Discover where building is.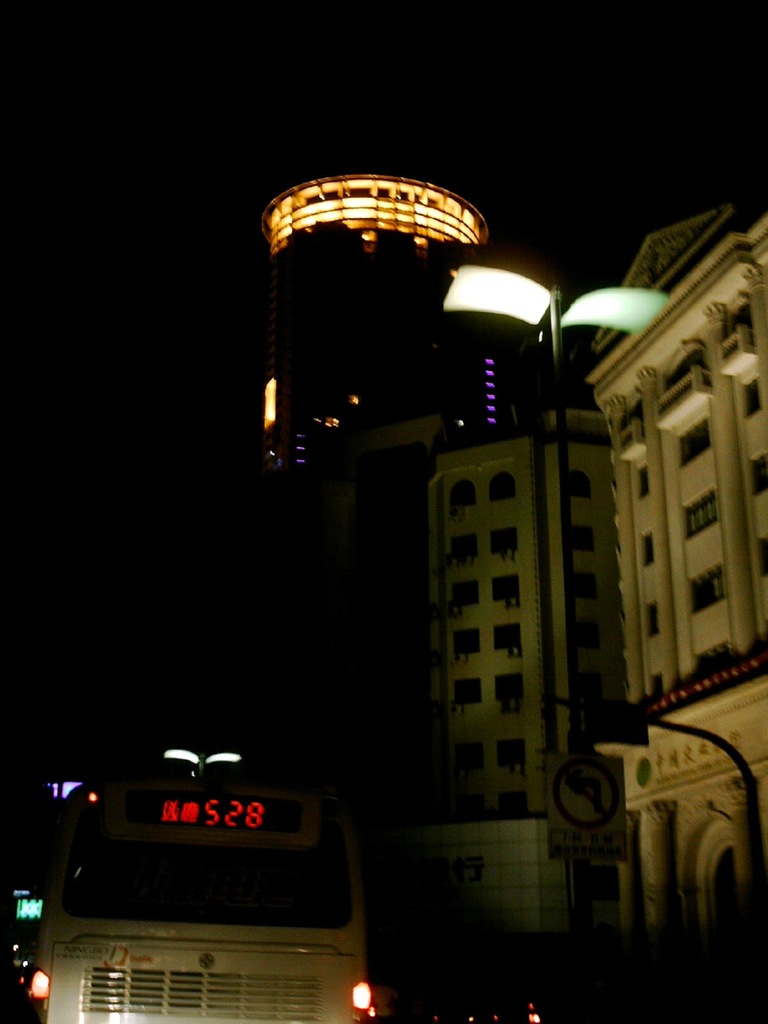
Discovered at 426 413 618 940.
